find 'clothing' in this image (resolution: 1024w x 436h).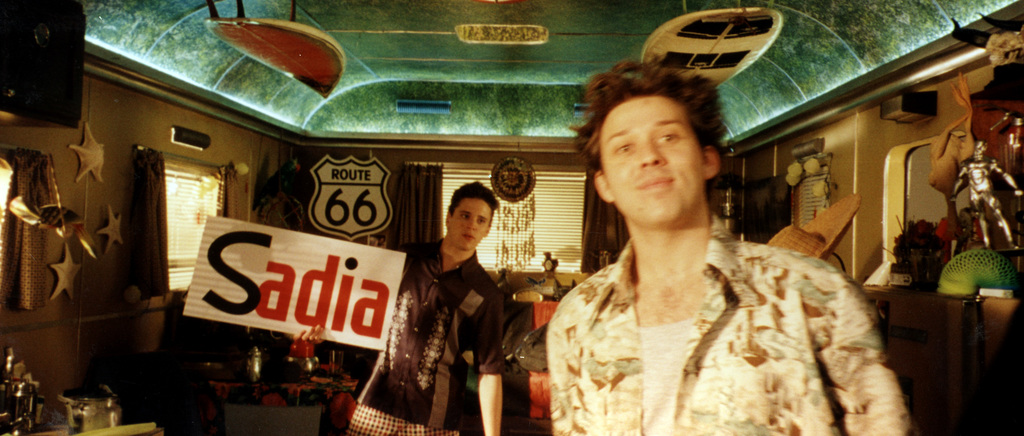
{"left": 363, "top": 239, "right": 502, "bottom": 435}.
